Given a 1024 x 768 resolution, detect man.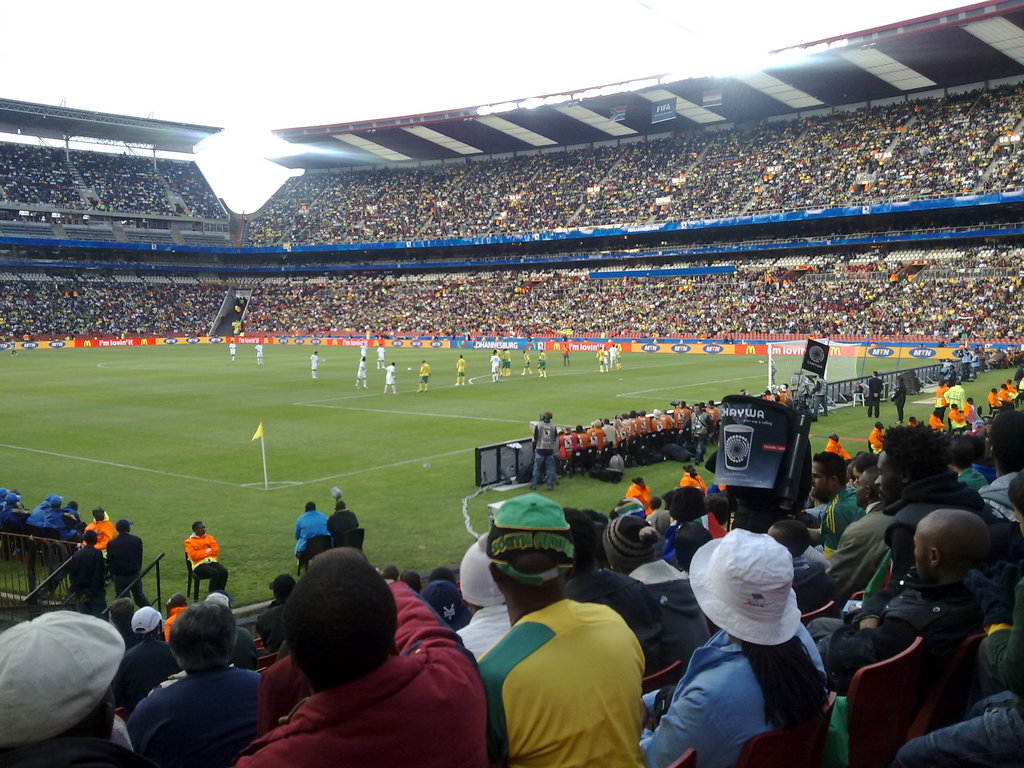
<region>870, 421, 883, 452</region>.
